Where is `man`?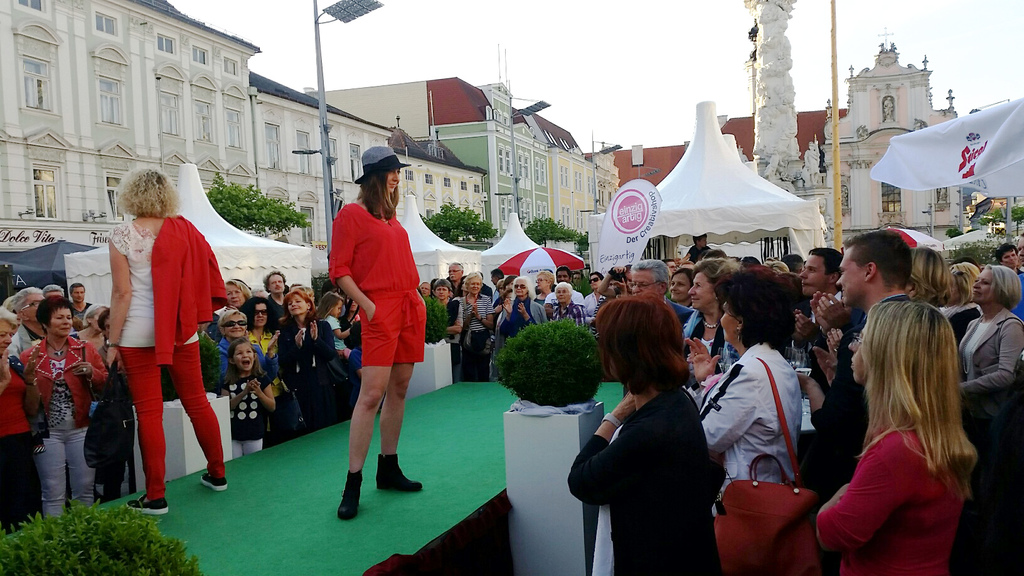
region(447, 262, 466, 294).
